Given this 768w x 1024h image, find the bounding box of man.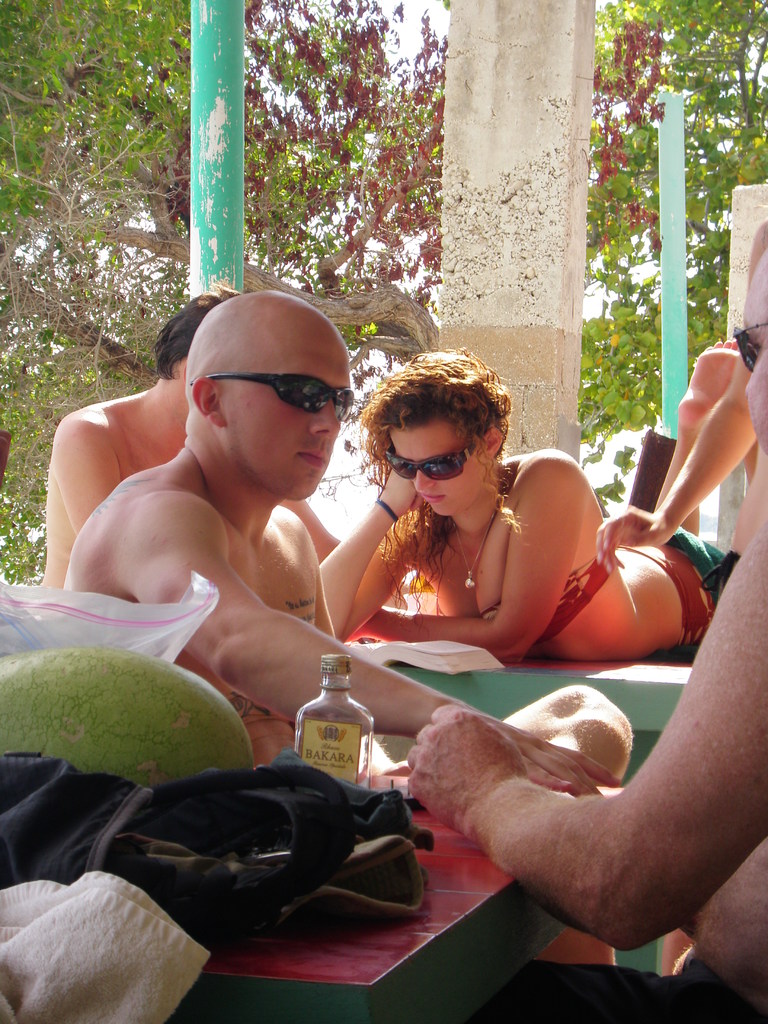
[left=407, top=225, right=767, bottom=1023].
